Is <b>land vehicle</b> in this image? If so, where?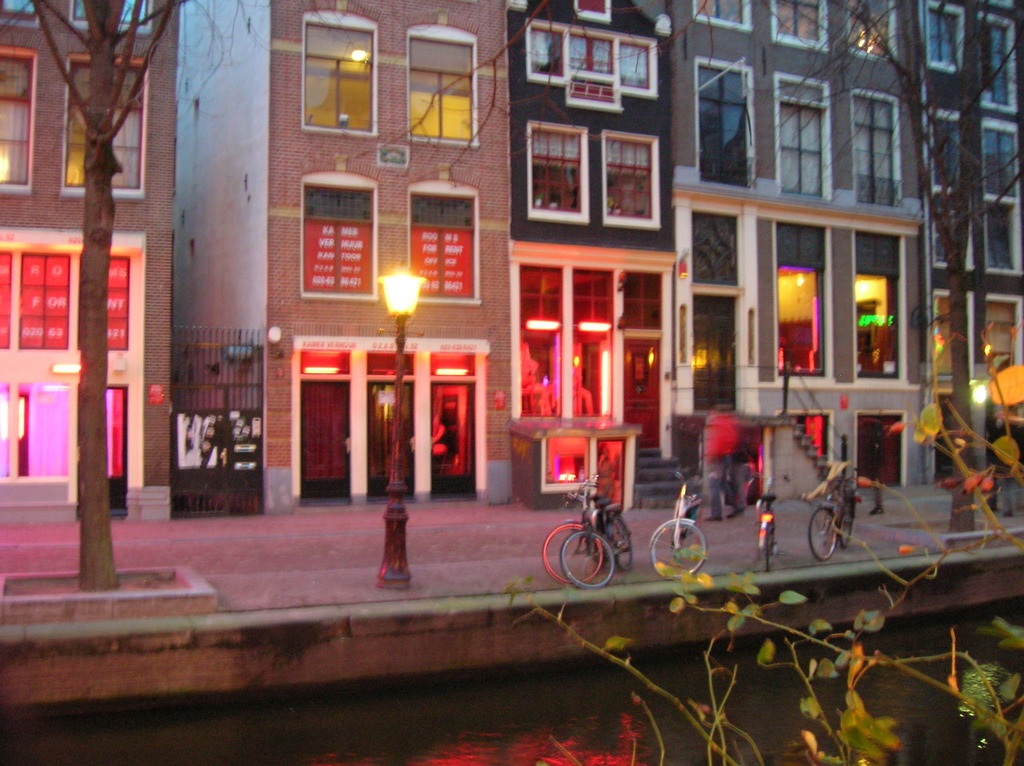
Yes, at Rect(808, 463, 860, 565).
